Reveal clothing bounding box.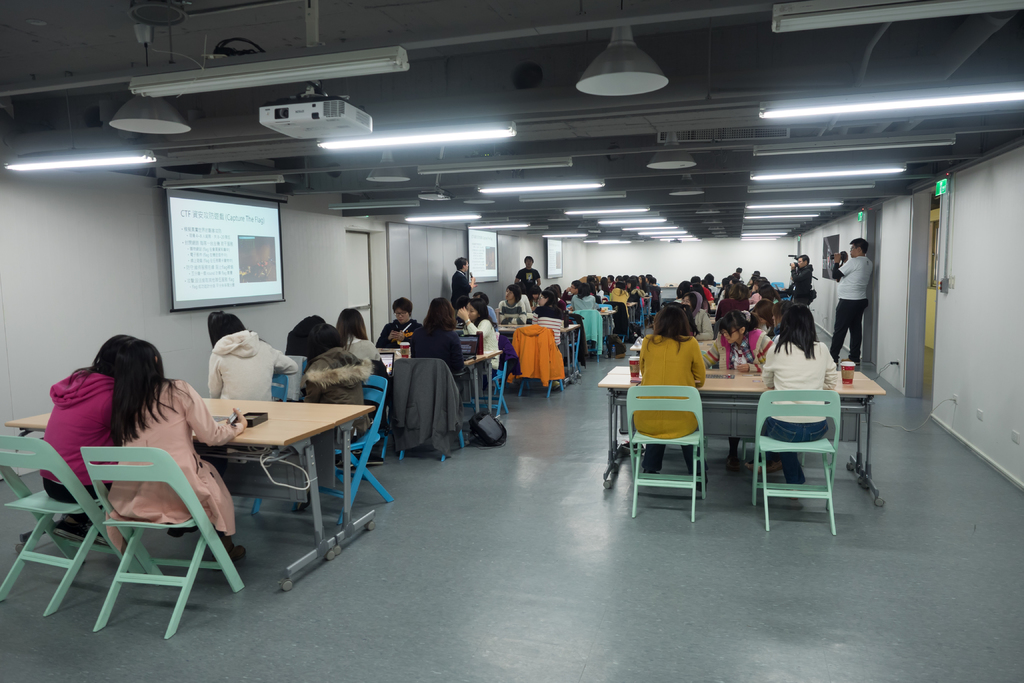
Revealed: l=826, t=248, r=872, b=297.
